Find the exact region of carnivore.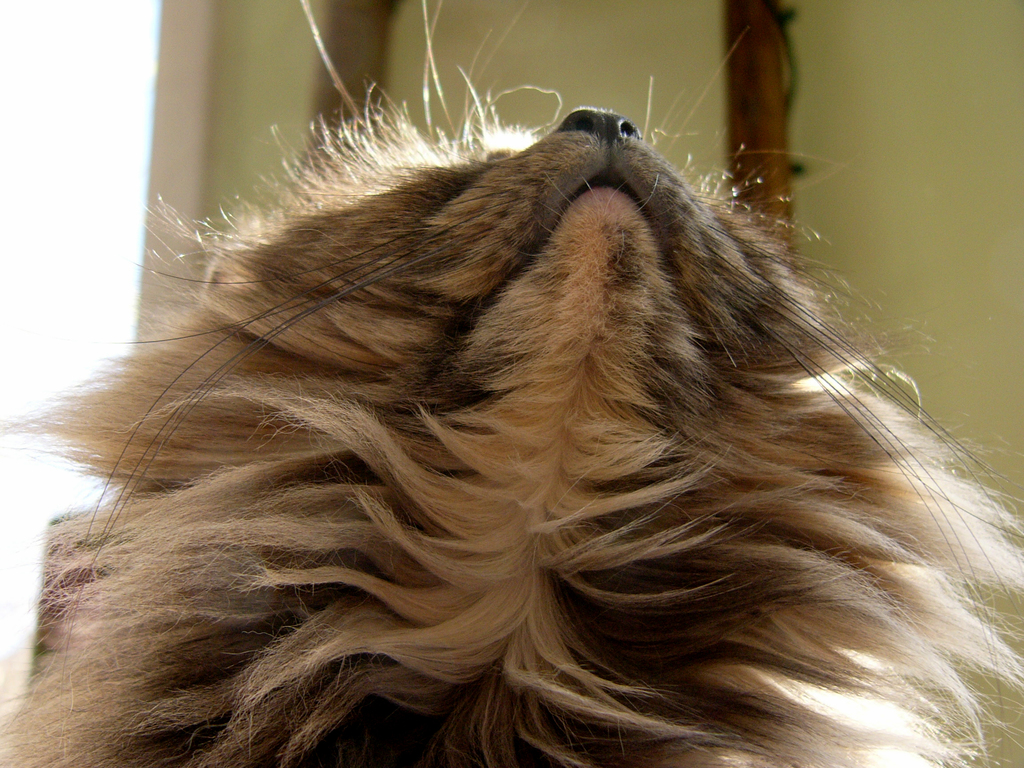
Exact region: [left=0, top=0, right=1023, bottom=767].
